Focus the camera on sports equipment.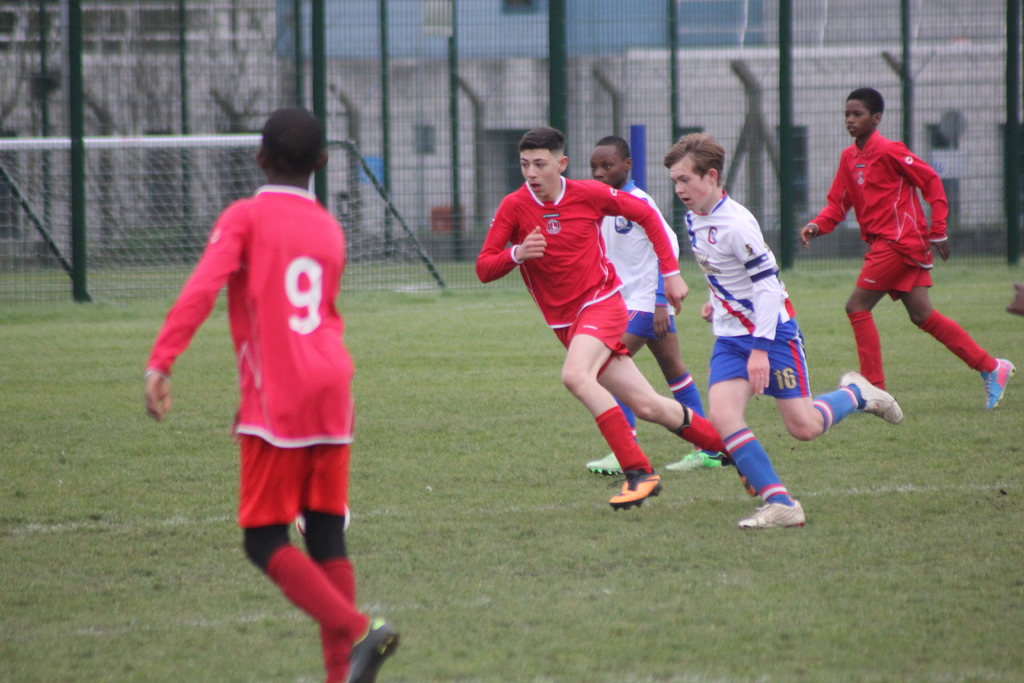
Focus region: [980,354,1020,414].
